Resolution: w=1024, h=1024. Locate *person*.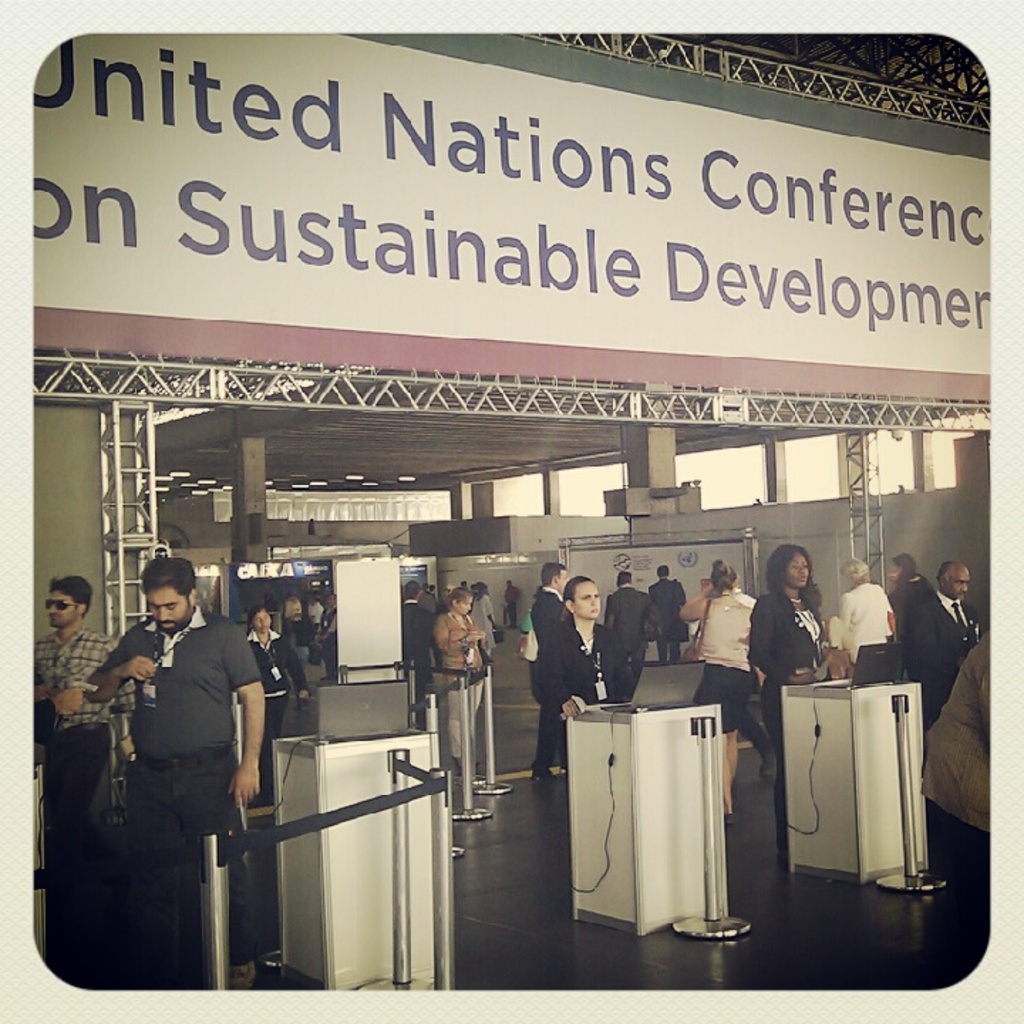
501:576:523:627.
